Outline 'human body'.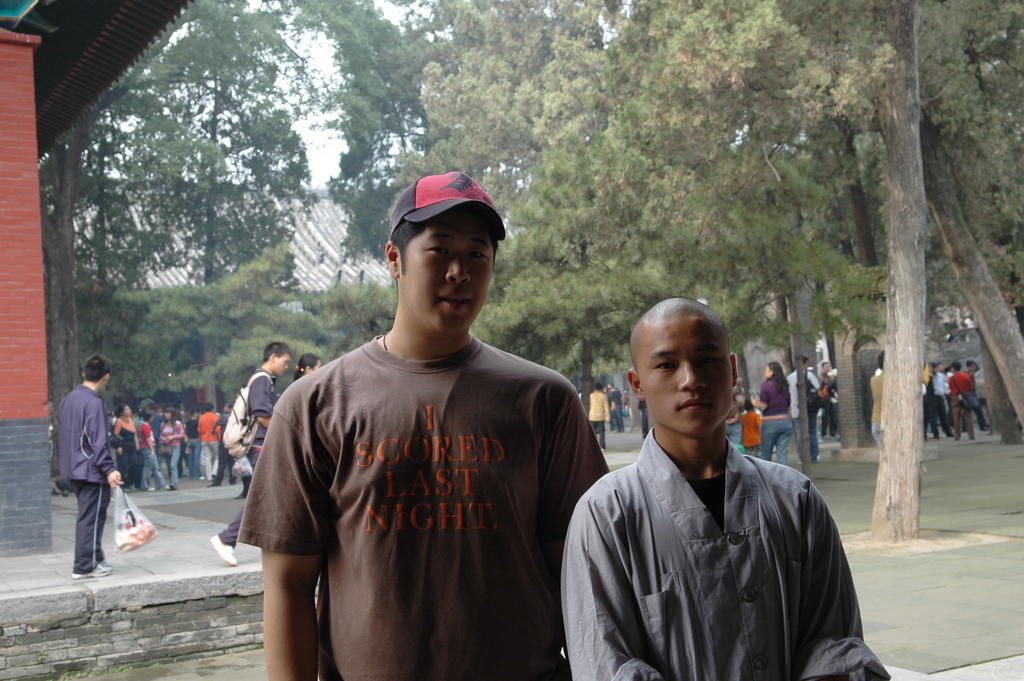
Outline: (x1=214, y1=369, x2=278, y2=565).
